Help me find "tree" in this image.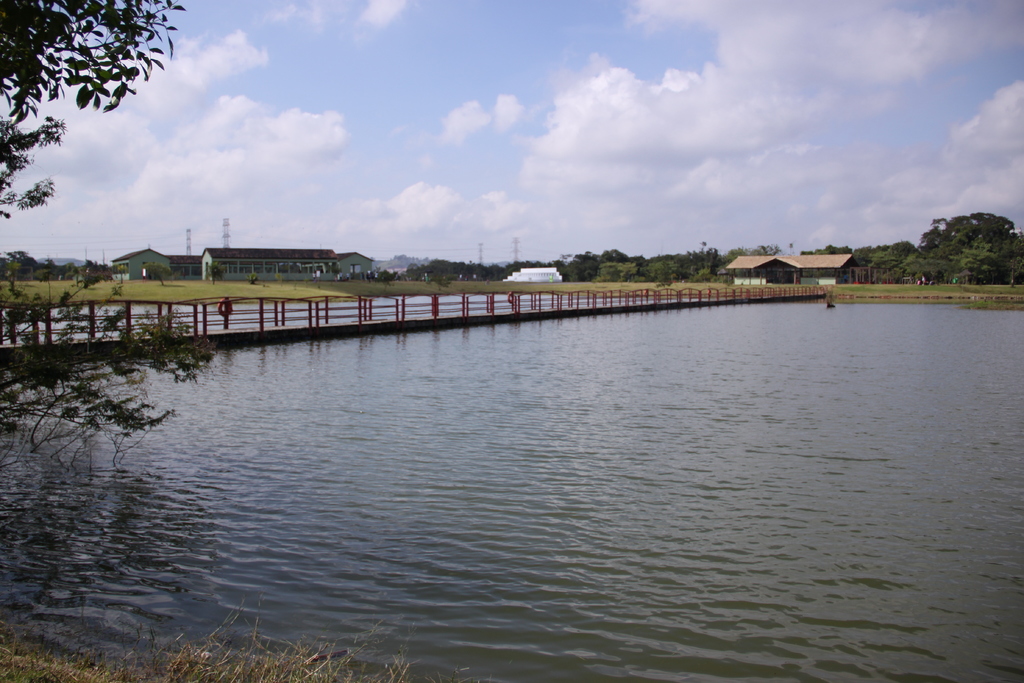
Found it: [144, 253, 170, 278].
